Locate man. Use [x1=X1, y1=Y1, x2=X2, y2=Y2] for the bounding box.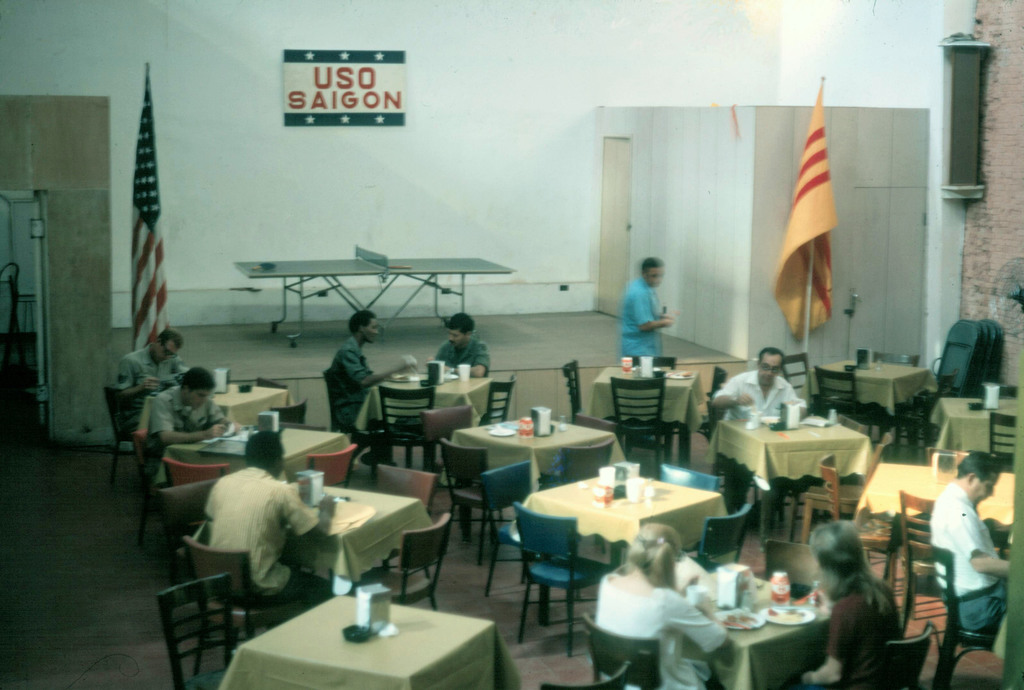
[x1=708, y1=349, x2=809, y2=510].
